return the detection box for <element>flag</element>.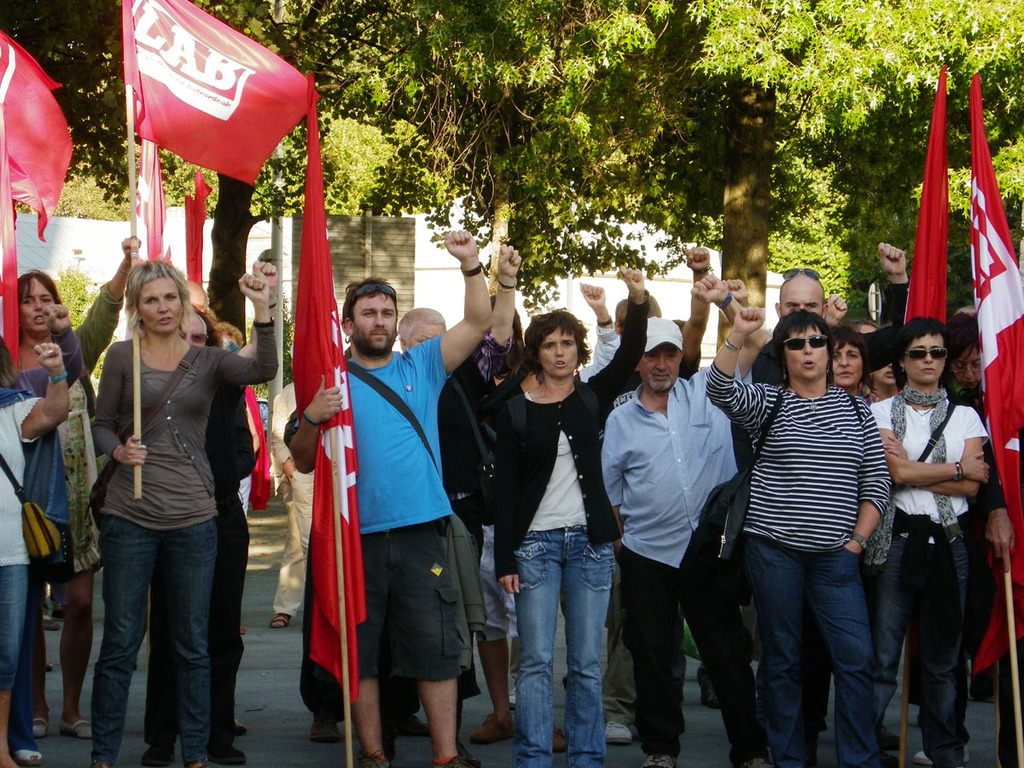
(left=132, top=115, right=167, bottom=271).
